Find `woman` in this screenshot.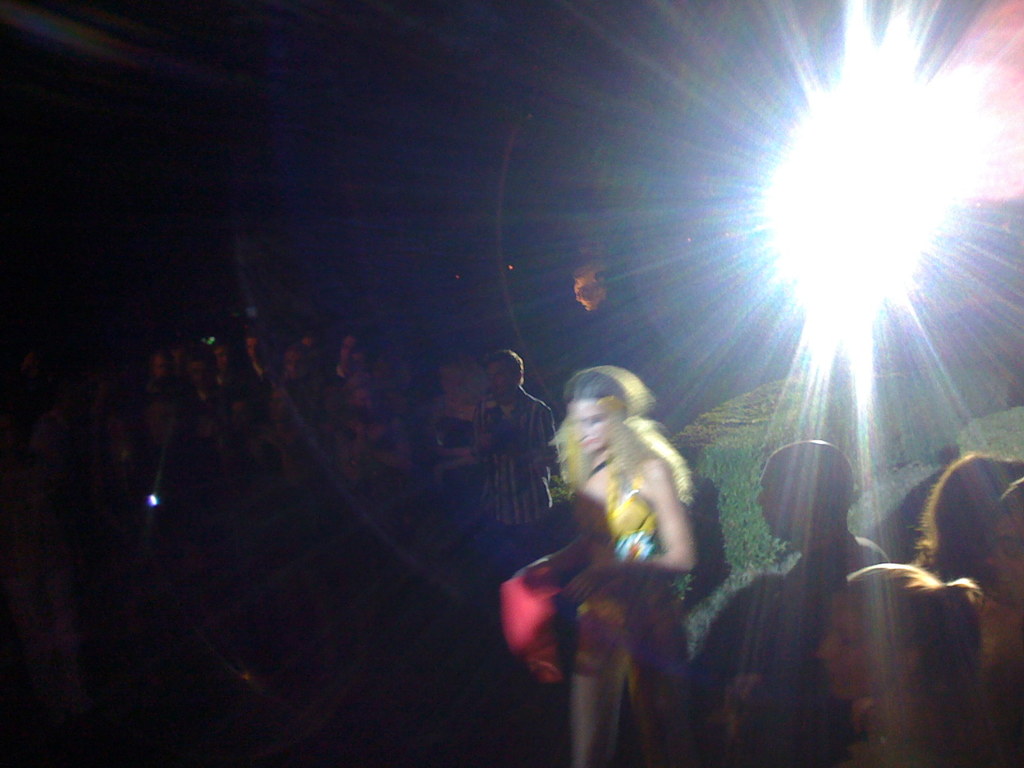
The bounding box for `woman` is (916, 451, 1023, 596).
